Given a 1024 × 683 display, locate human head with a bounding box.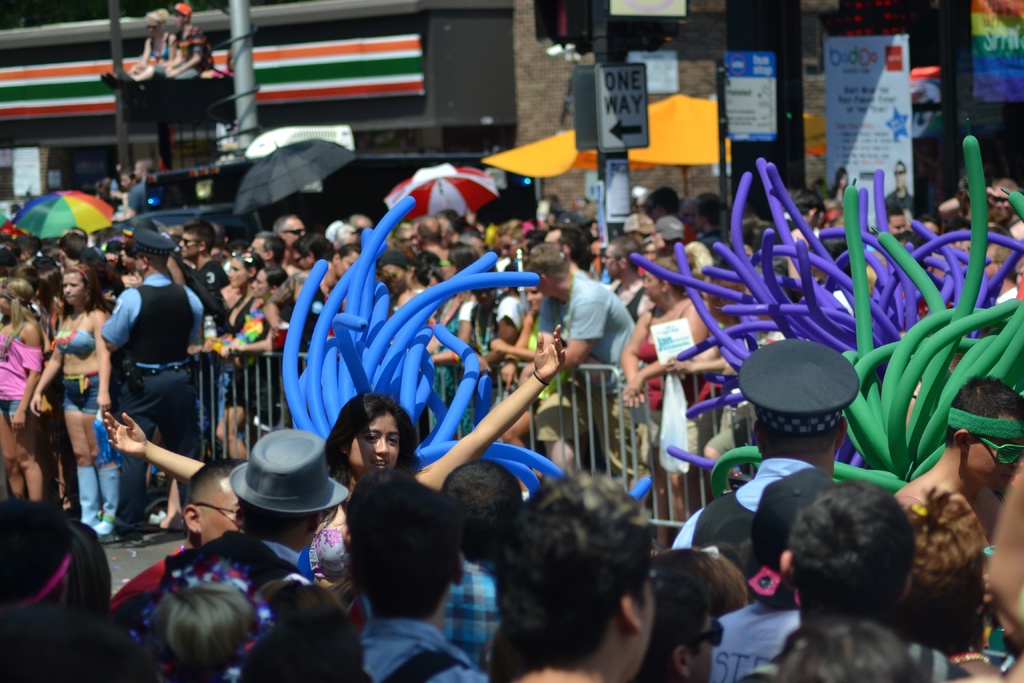
Located: [8, 251, 64, 312].
